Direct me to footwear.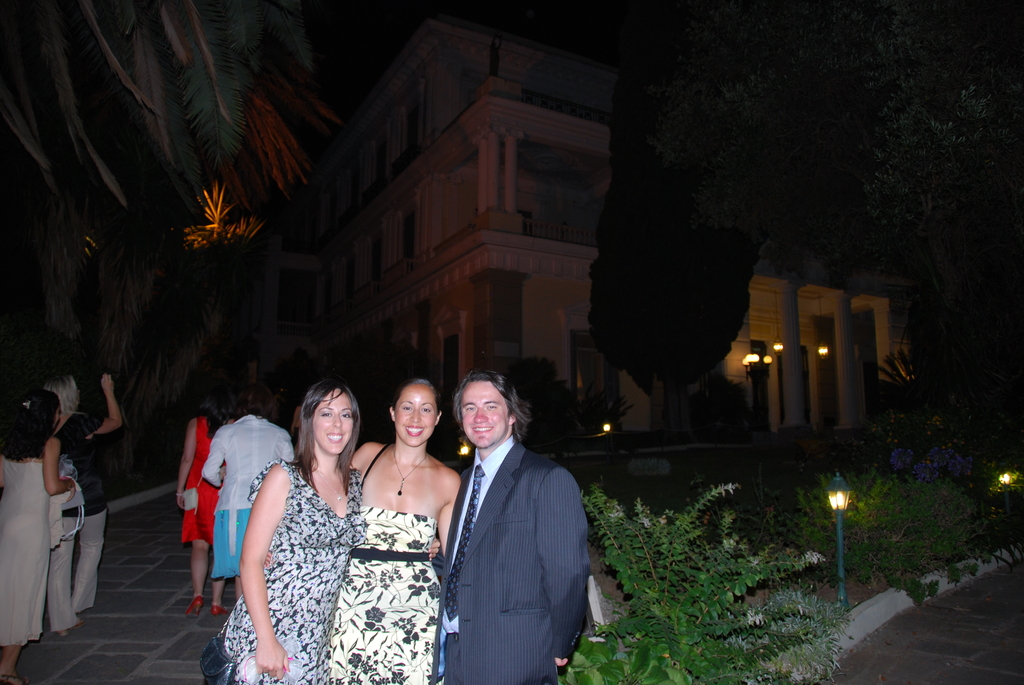
Direction: (191,596,205,613).
